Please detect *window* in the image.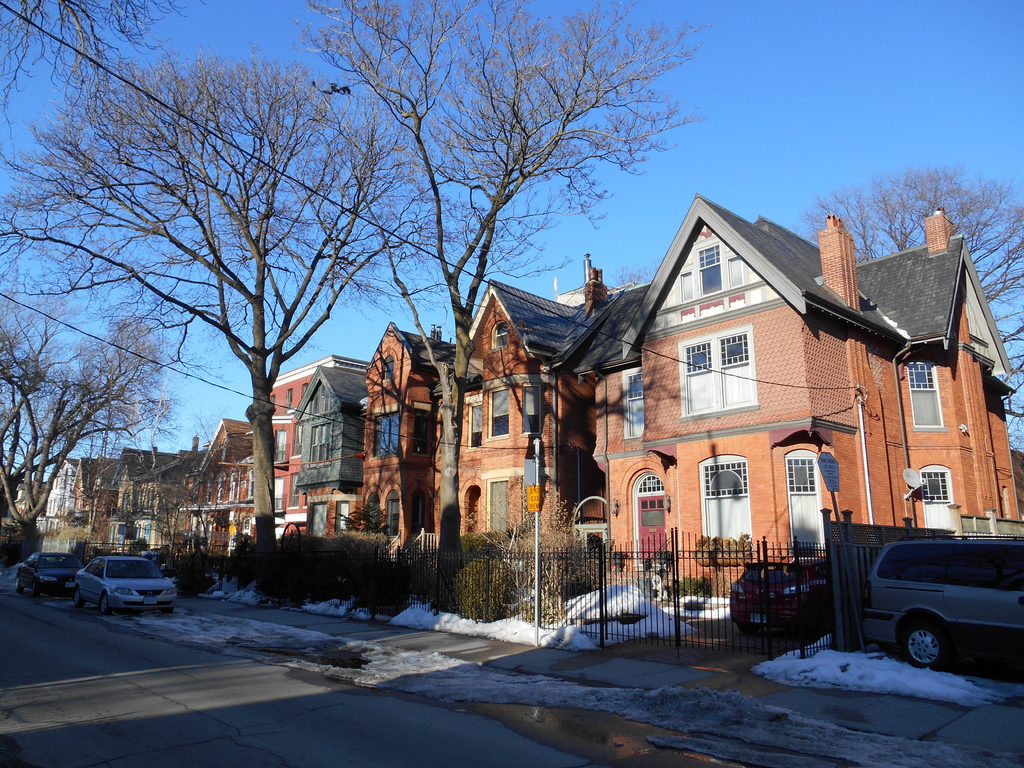
(272,399,275,417).
